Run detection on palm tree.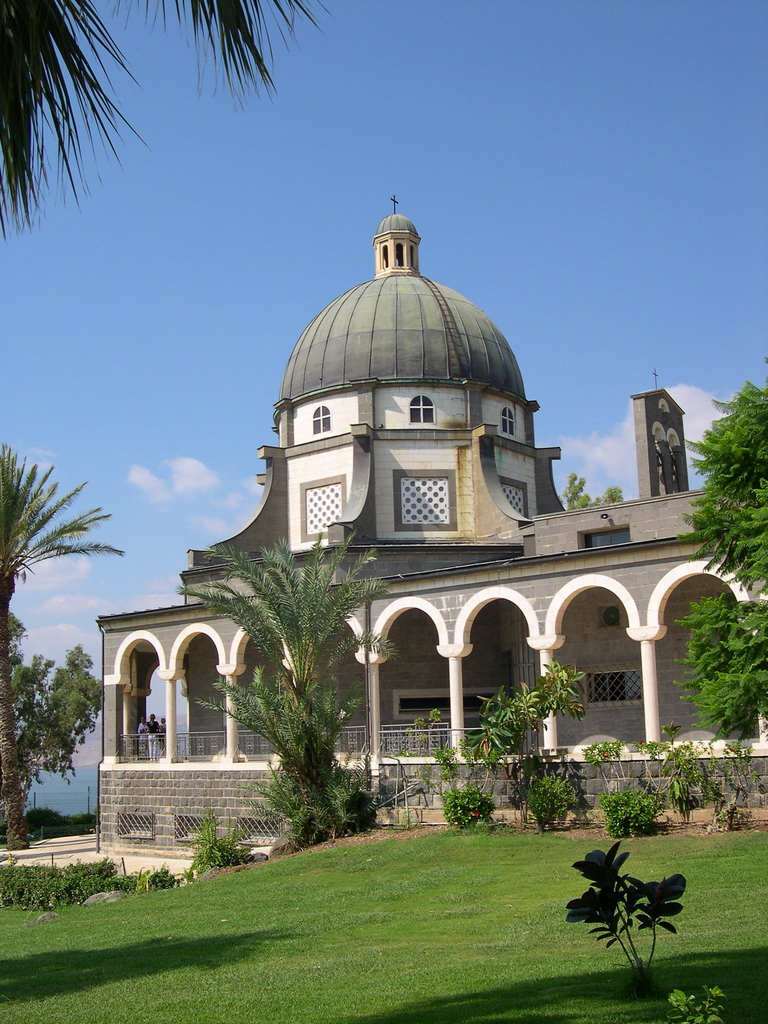
Result: select_region(0, 428, 126, 851).
